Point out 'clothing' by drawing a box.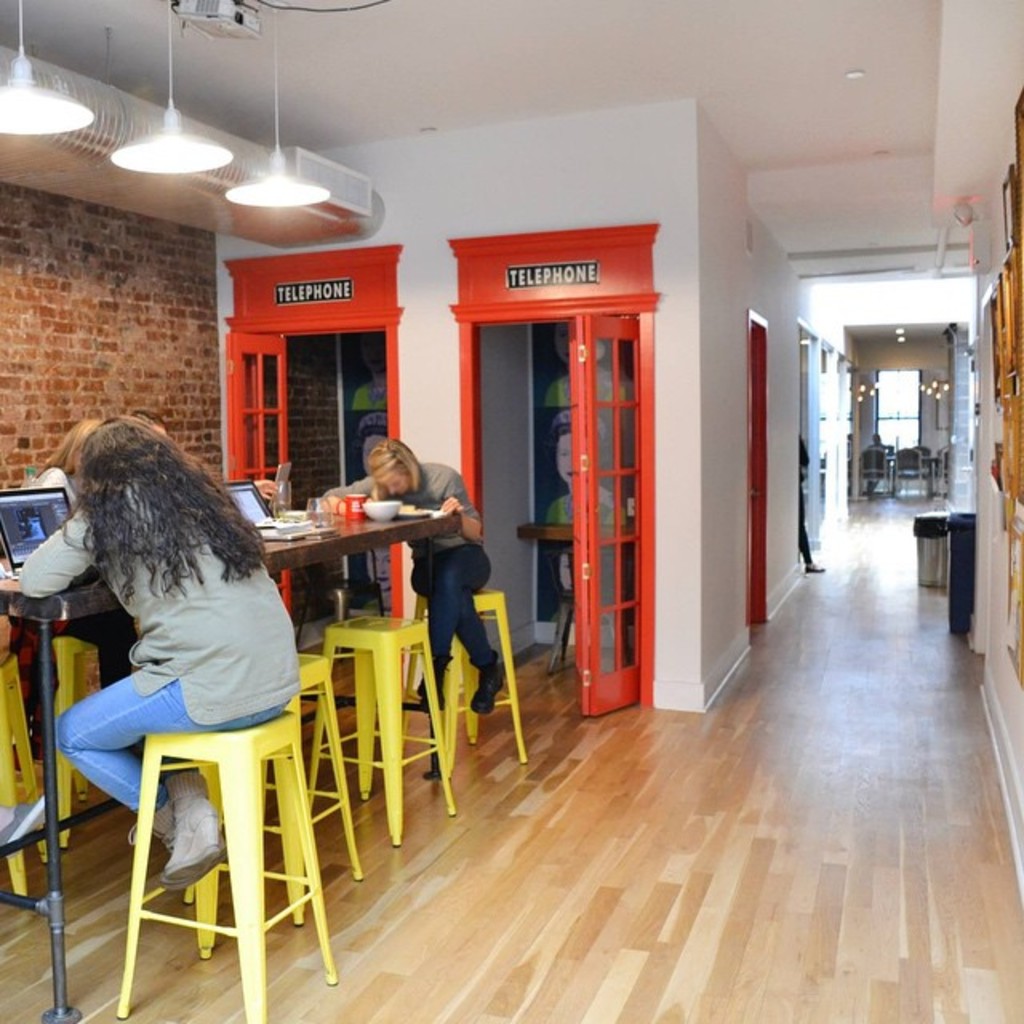
(16, 490, 298, 819).
